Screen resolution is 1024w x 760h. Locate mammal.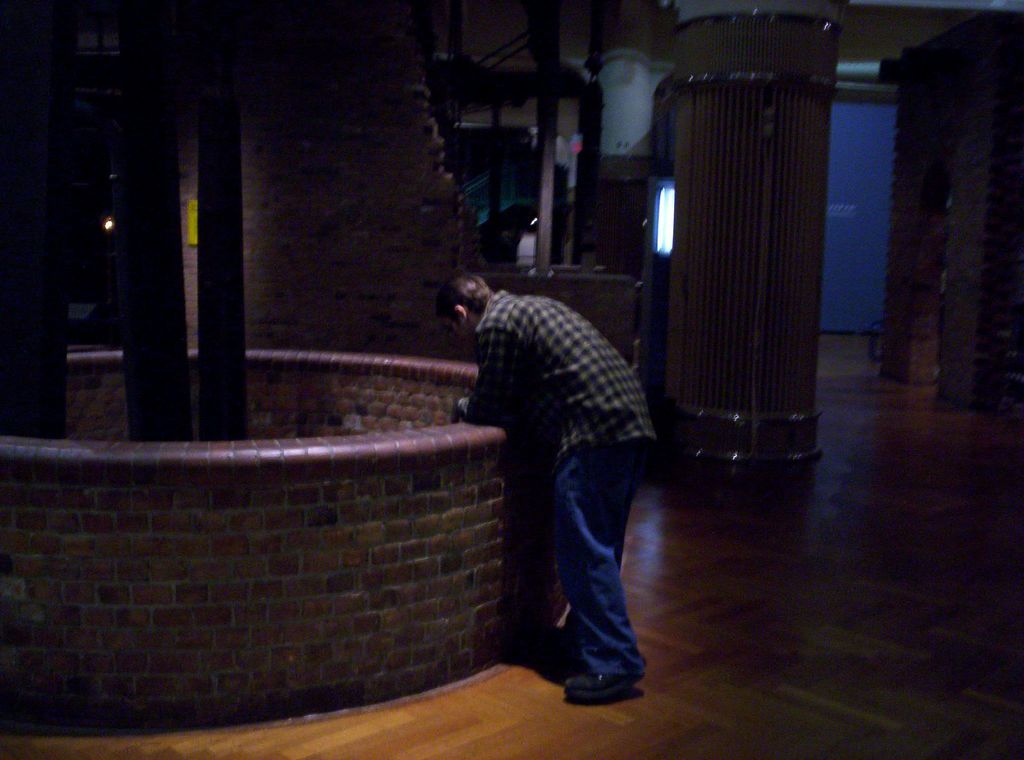
rect(443, 230, 694, 663).
